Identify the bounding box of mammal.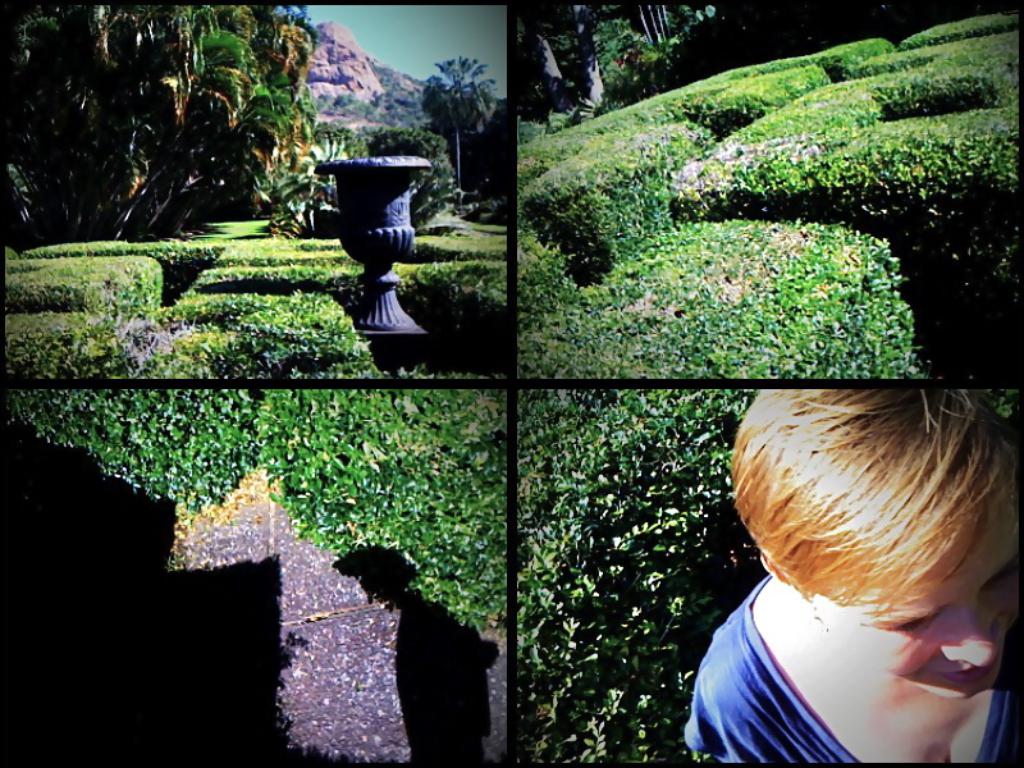
l=664, t=342, r=1023, b=767.
